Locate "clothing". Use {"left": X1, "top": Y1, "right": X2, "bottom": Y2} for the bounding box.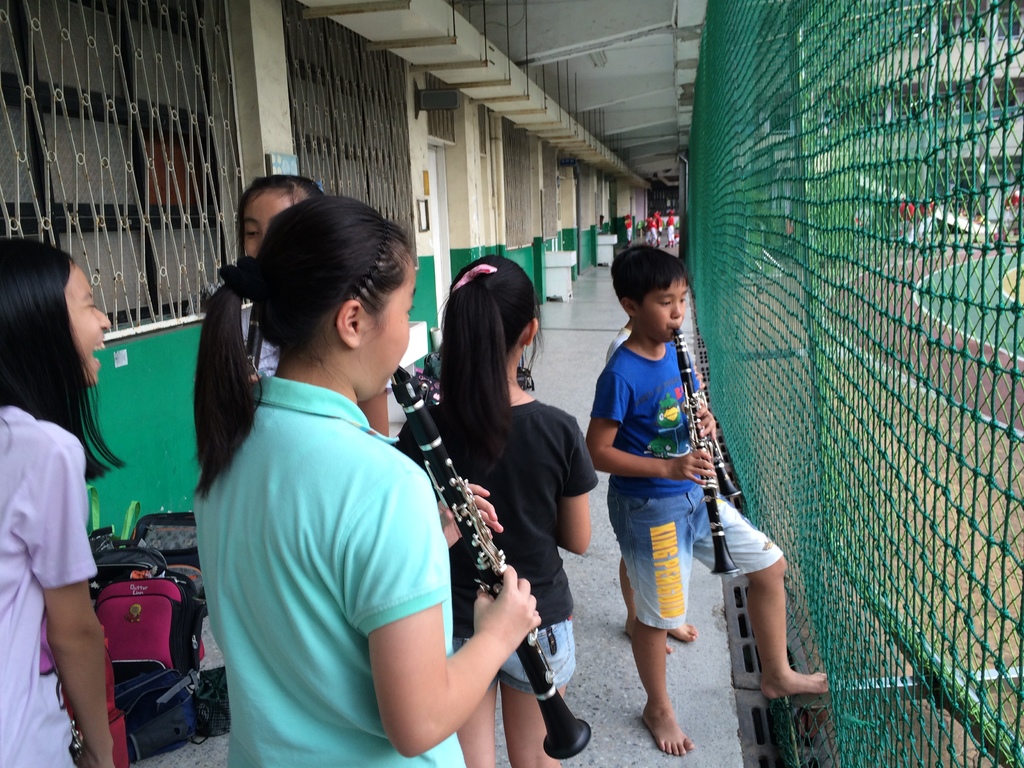
{"left": 601, "top": 322, "right": 634, "bottom": 364}.
